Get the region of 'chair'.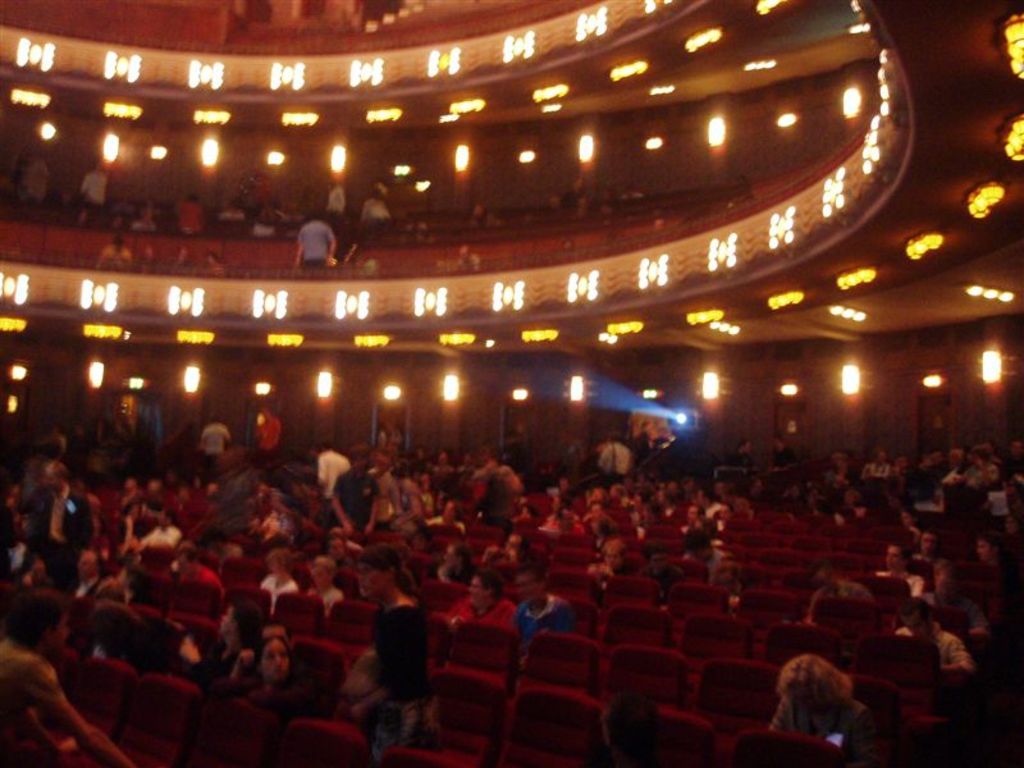
x1=744 y1=544 x2=791 y2=576.
